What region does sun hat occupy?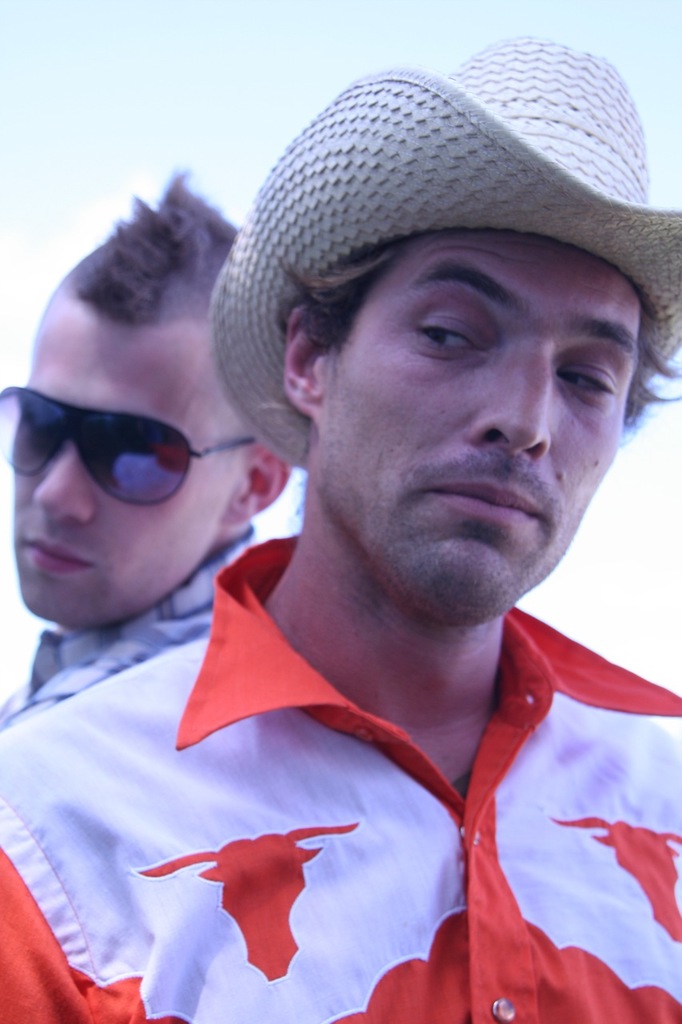
<region>203, 34, 681, 477</region>.
